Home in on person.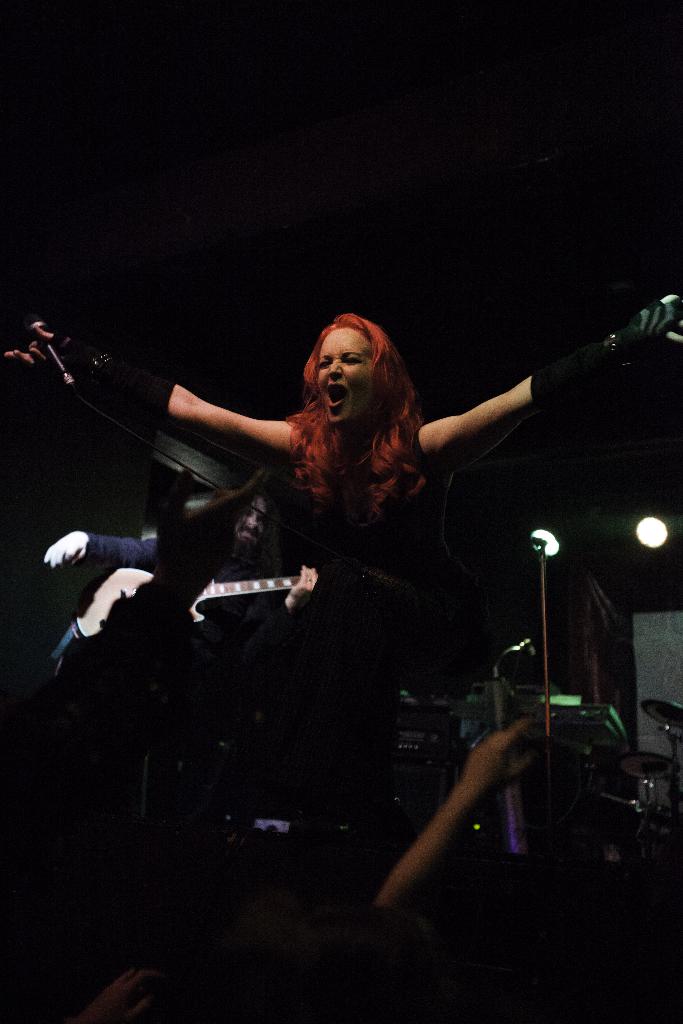
Homed in at l=41, t=290, r=679, b=831.
